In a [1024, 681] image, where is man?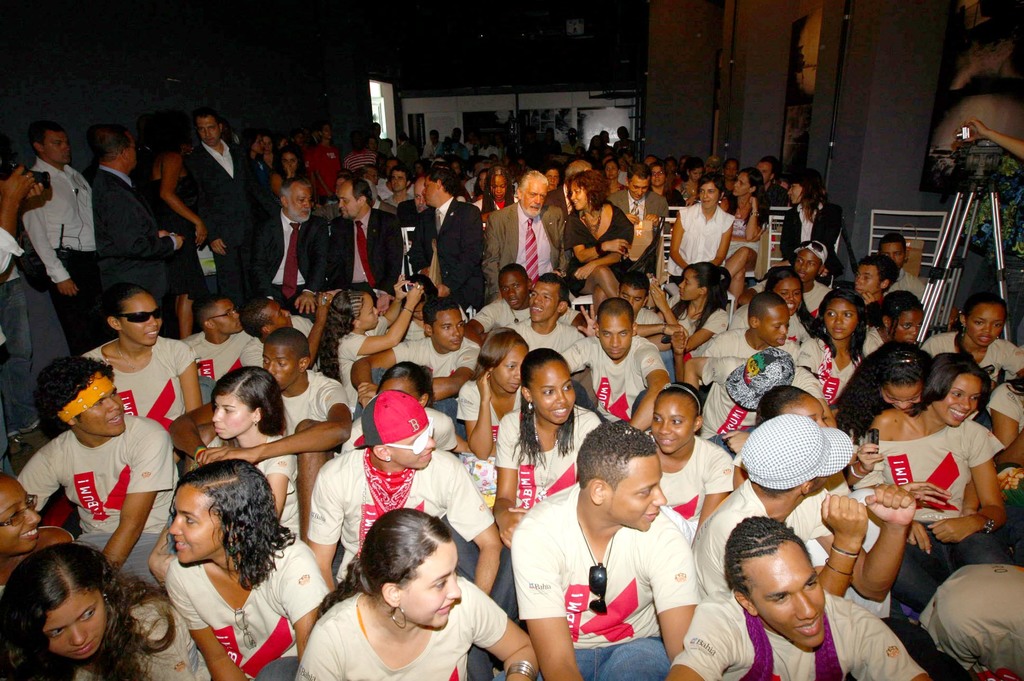
[168,326,351,543].
